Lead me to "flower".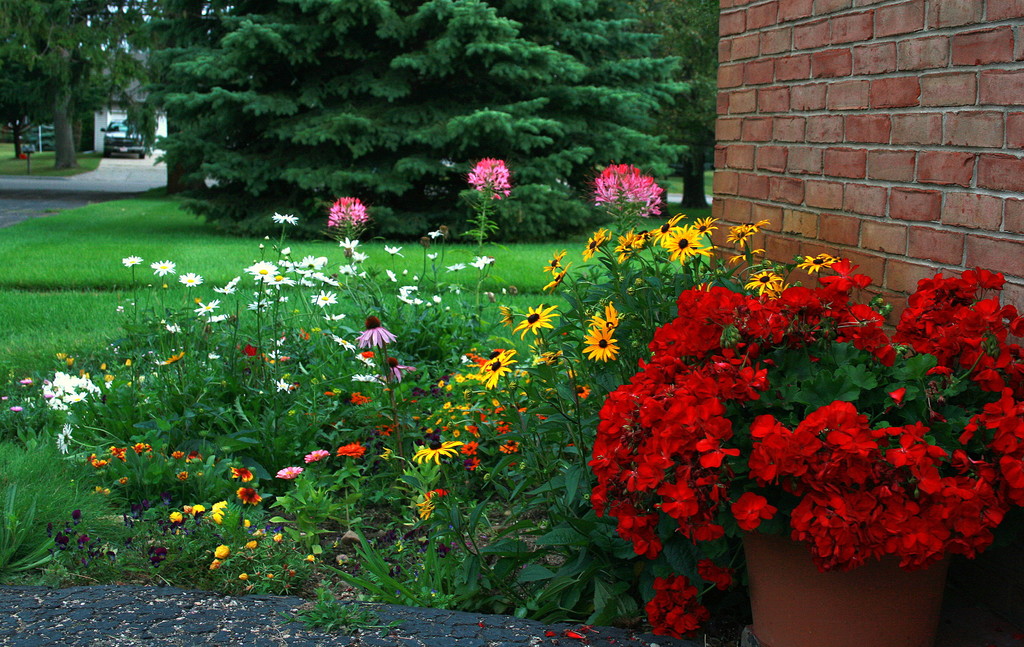
Lead to x1=131 y1=436 x2=152 y2=455.
